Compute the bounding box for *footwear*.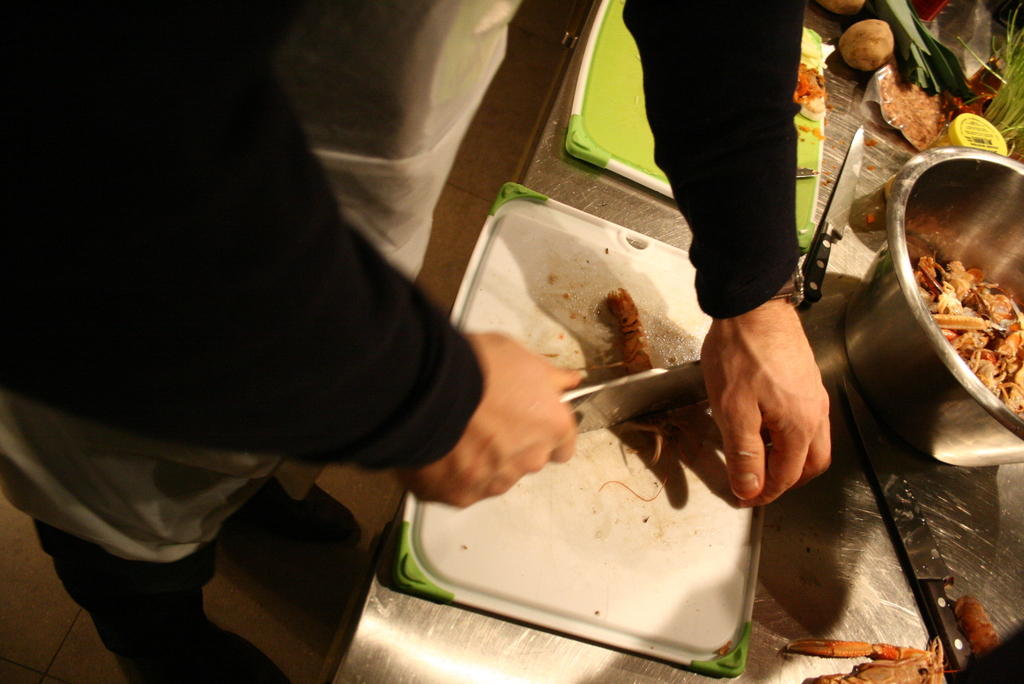
(x1=108, y1=608, x2=291, y2=683).
